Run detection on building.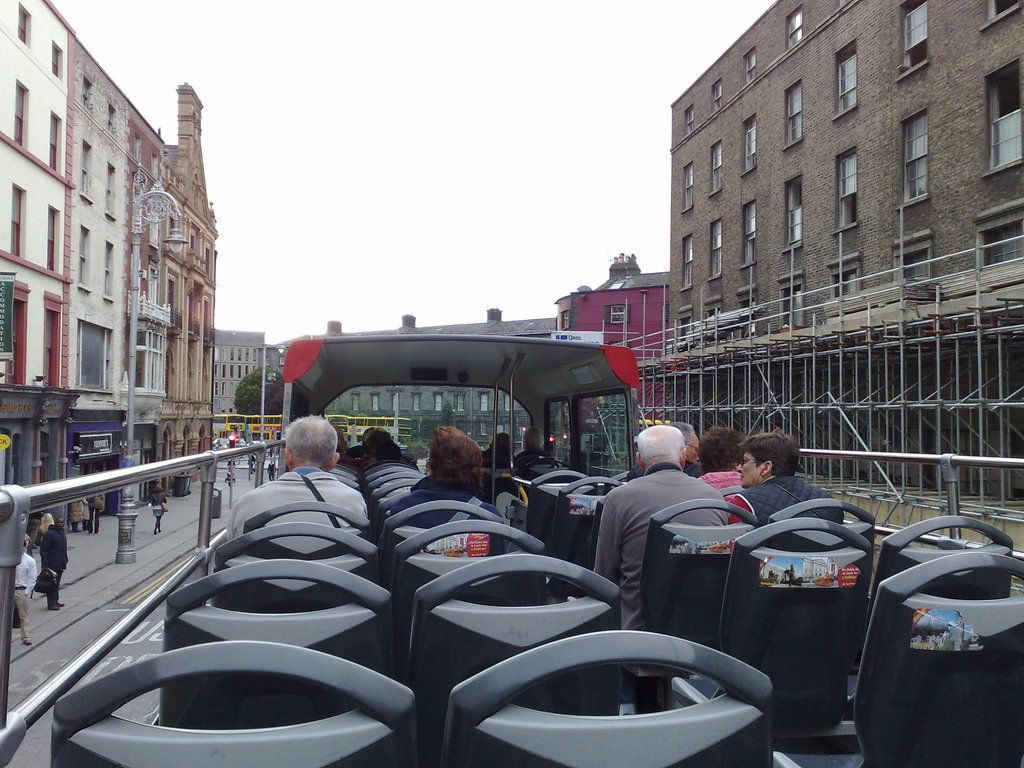
Result: locate(673, 1, 1023, 506).
